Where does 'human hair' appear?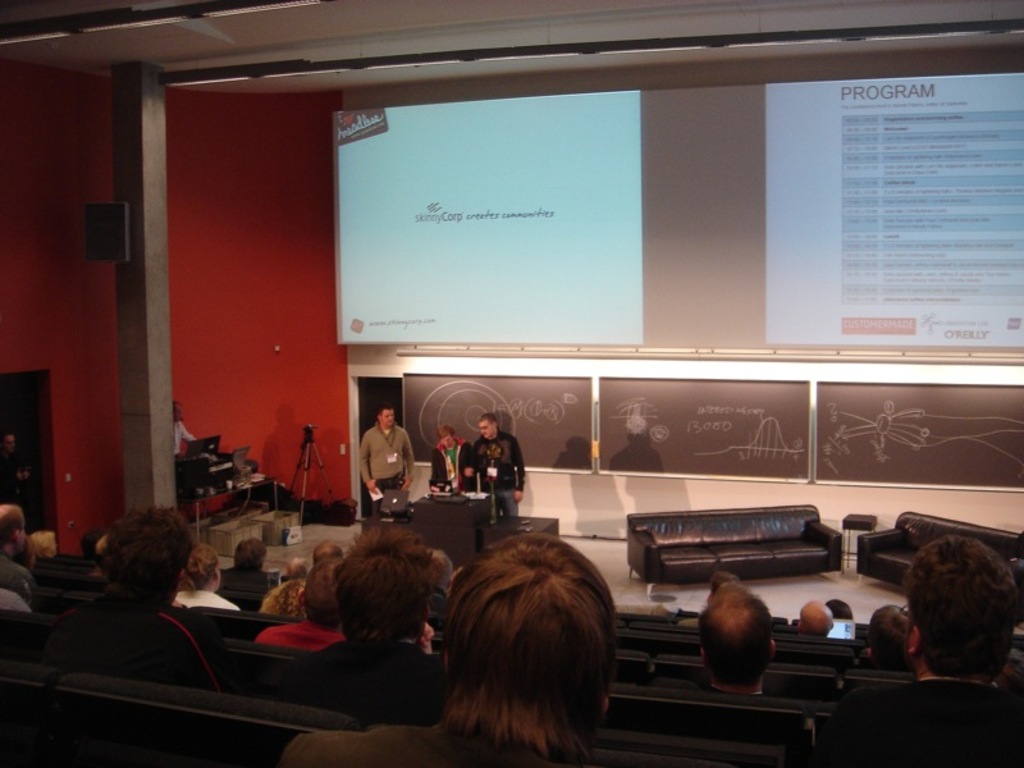
Appears at Rect(696, 579, 772, 686).
